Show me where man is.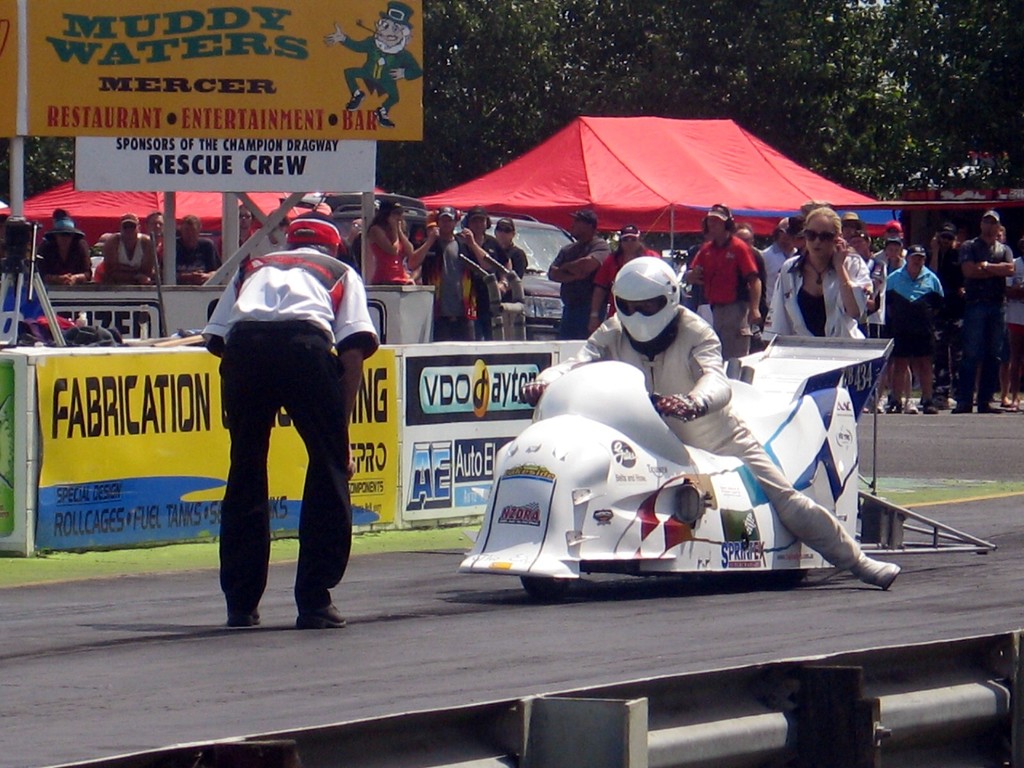
man is at box=[454, 204, 515, 342].
